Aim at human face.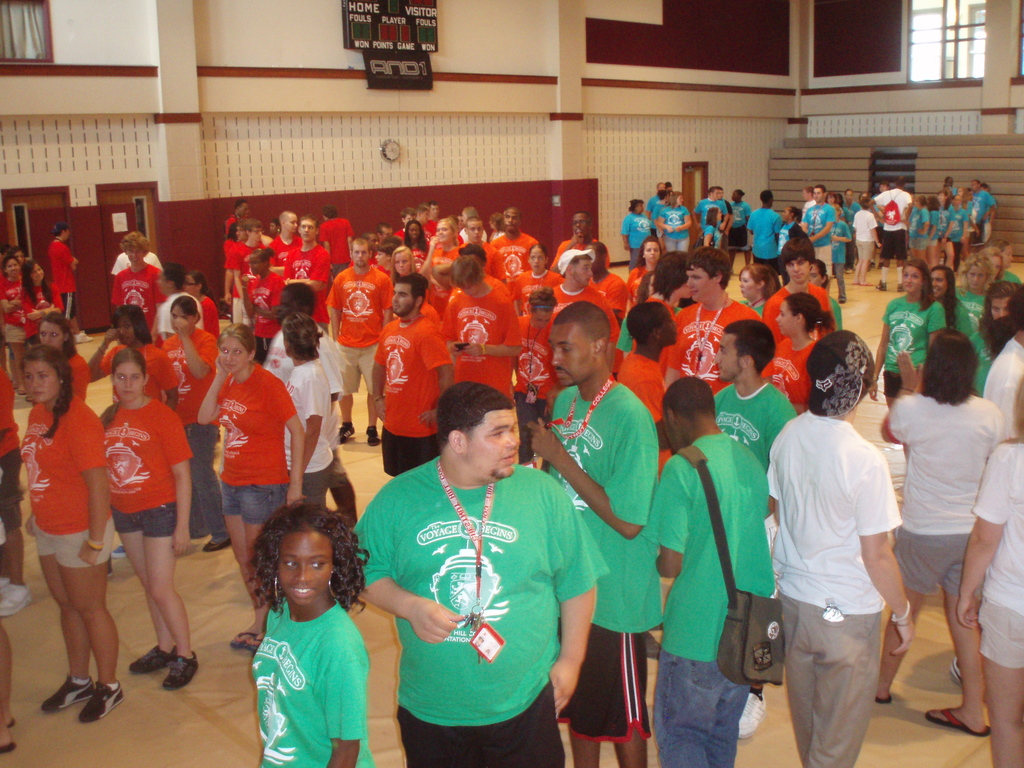
Aimed at 988 289 1011 319.
